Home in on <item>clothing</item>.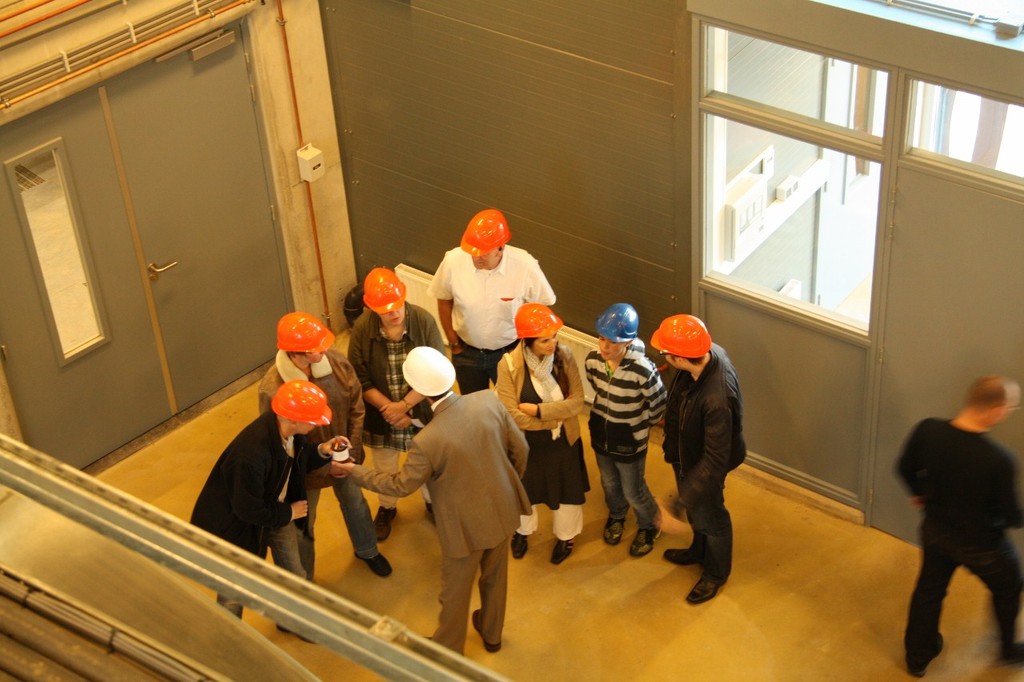
Homed in at rect(427, 243, 549, 379).
